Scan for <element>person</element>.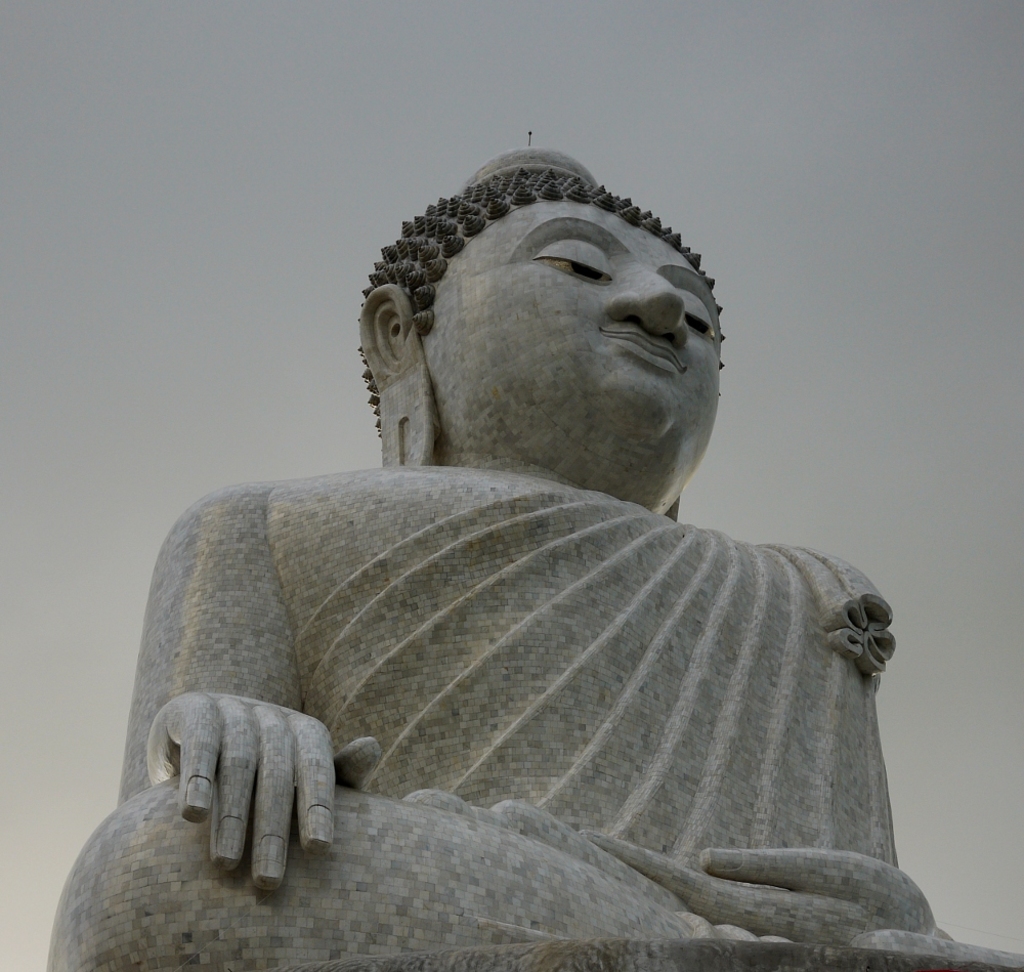
Scan result: 47,140,1023,969.
